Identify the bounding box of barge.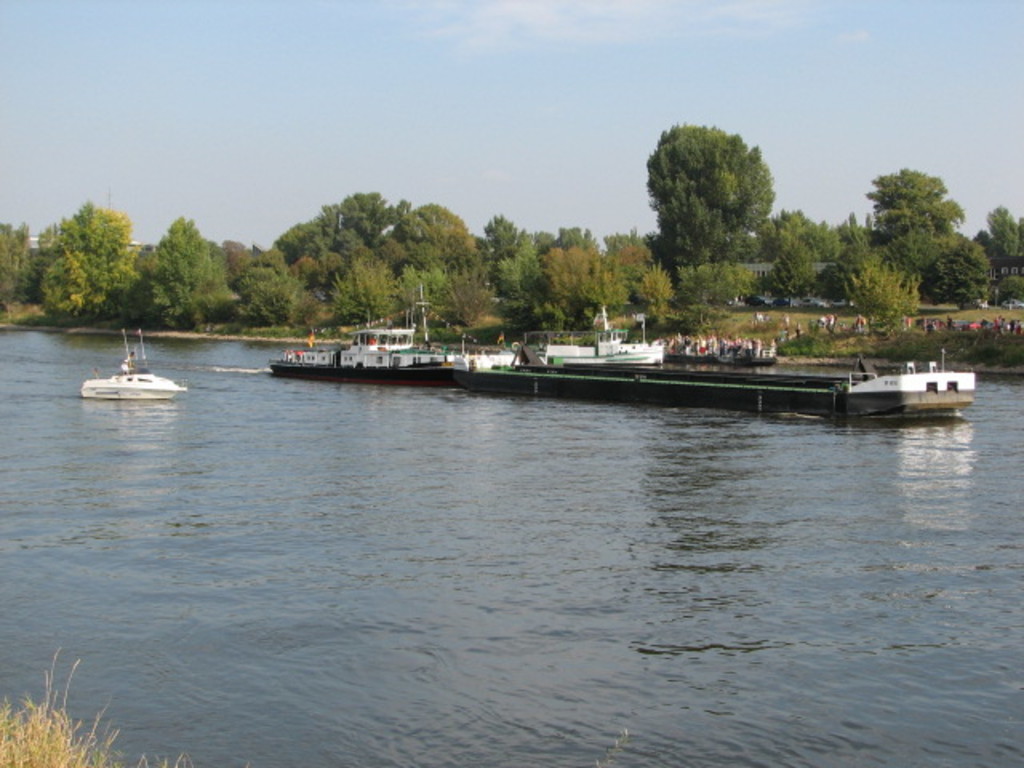
box(501, 320, 667, 365).
